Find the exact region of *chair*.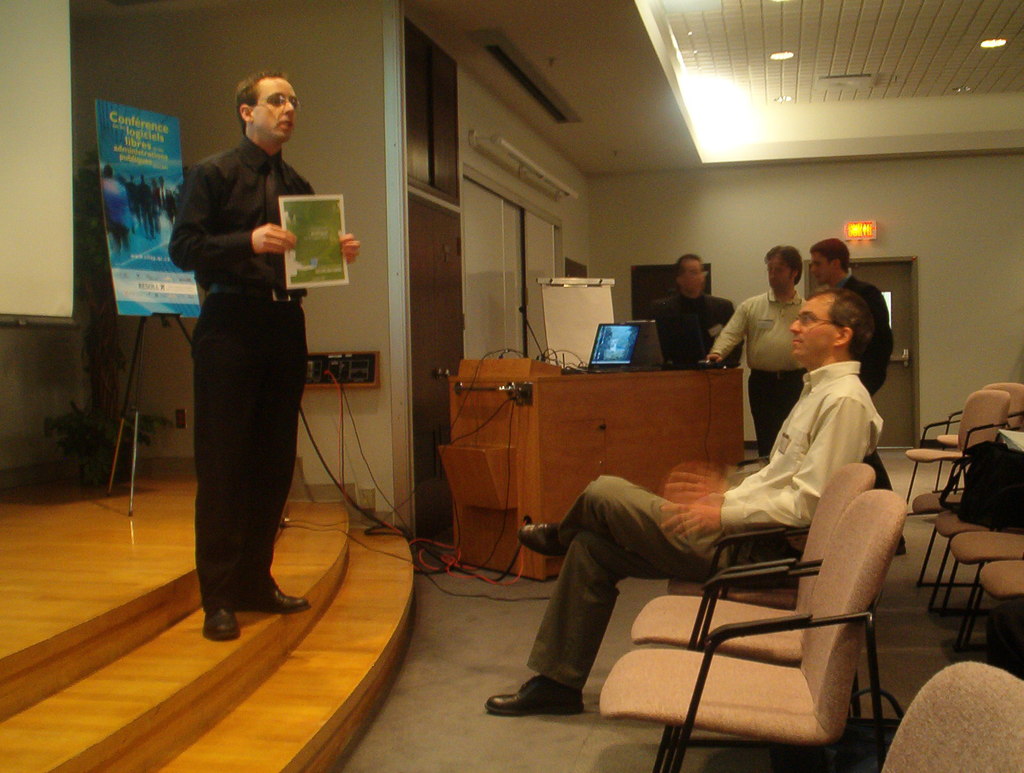
Exact region: x1=630, y1=463, x2=870, y2=772.
